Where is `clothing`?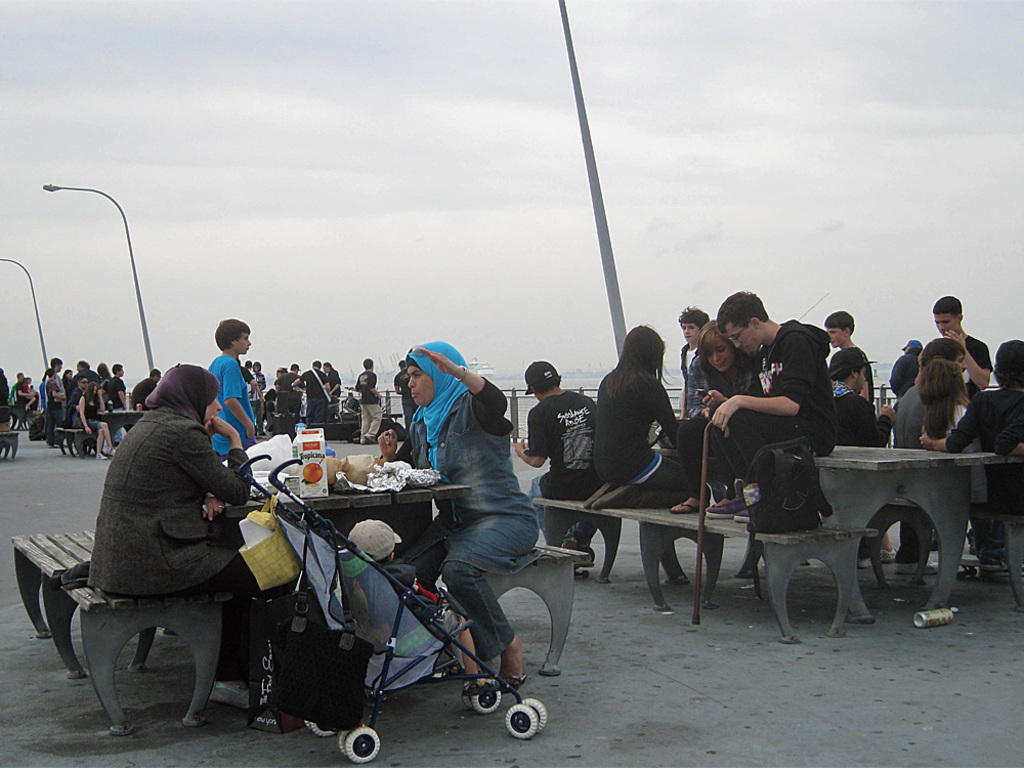
{"x1": 92, "y1": 402, "x2": 325, "y2": 584}.
